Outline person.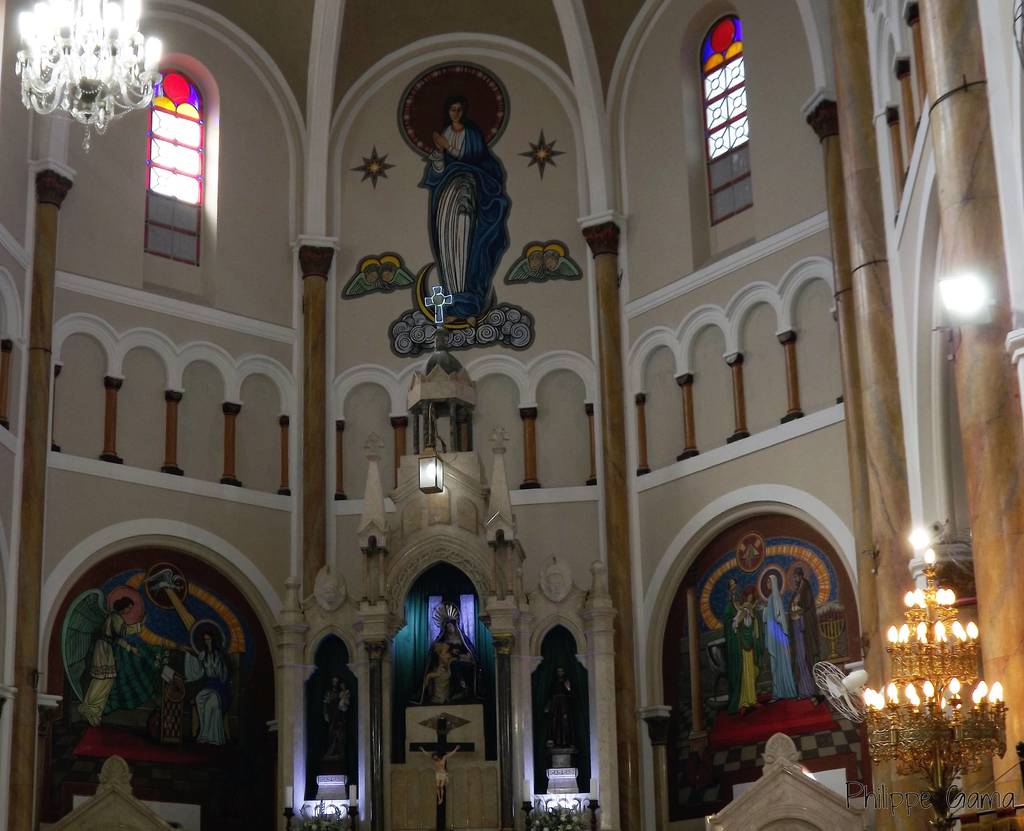
Outline: {"left": 422, "top": 638, "right": 473, "bottom": 698}.
